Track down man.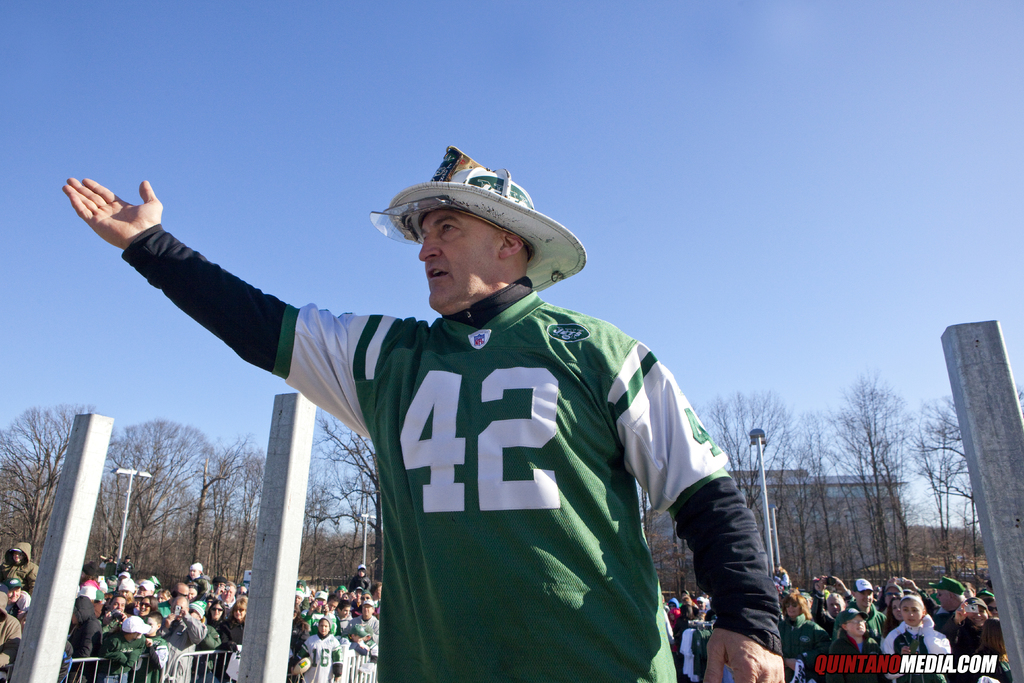
Tracked to (left=812, top=577, right=855, bottom=641).
